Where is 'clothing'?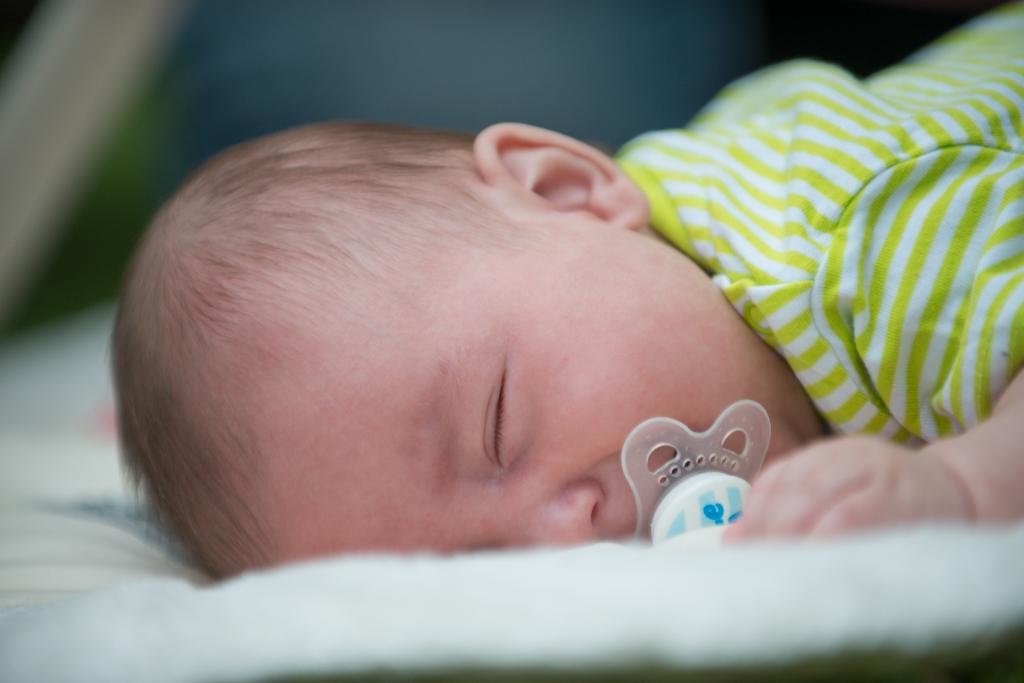
(x1=617, y1=0, x2=1023, y2=457).
